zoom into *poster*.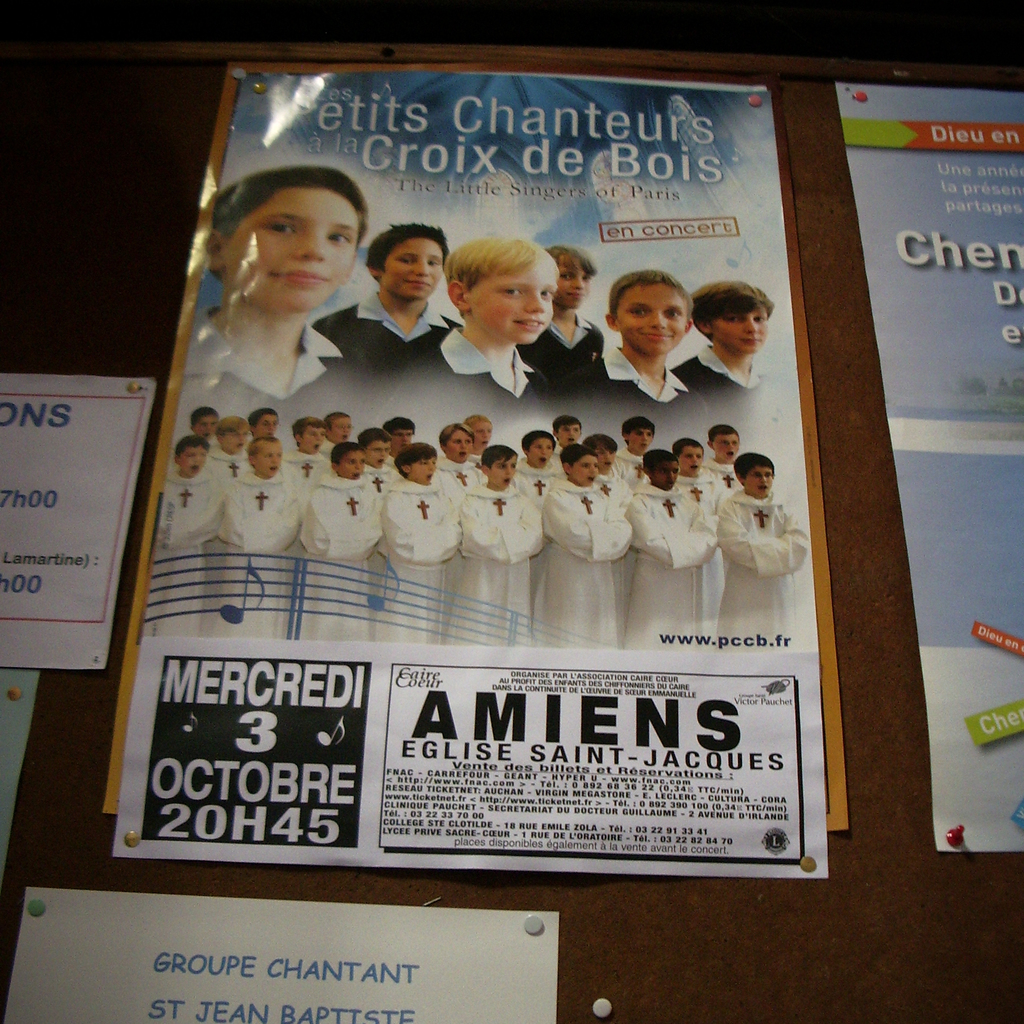
Zoom target: (x1=109, y1=52, x2=835, y2=876).
